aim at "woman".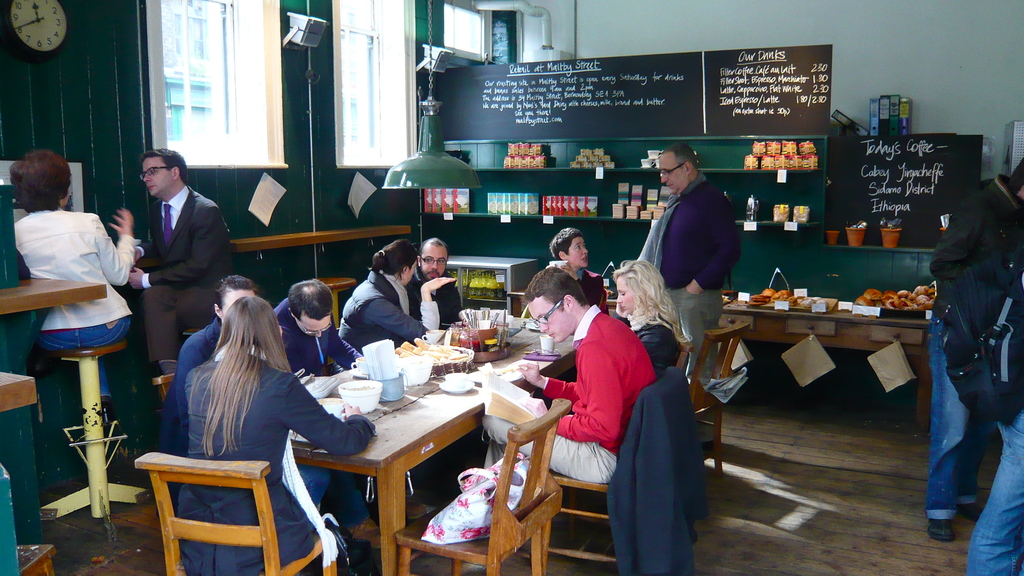
Aimed at pyautogui.locateOnScreen(608, 259, 692, 378).
